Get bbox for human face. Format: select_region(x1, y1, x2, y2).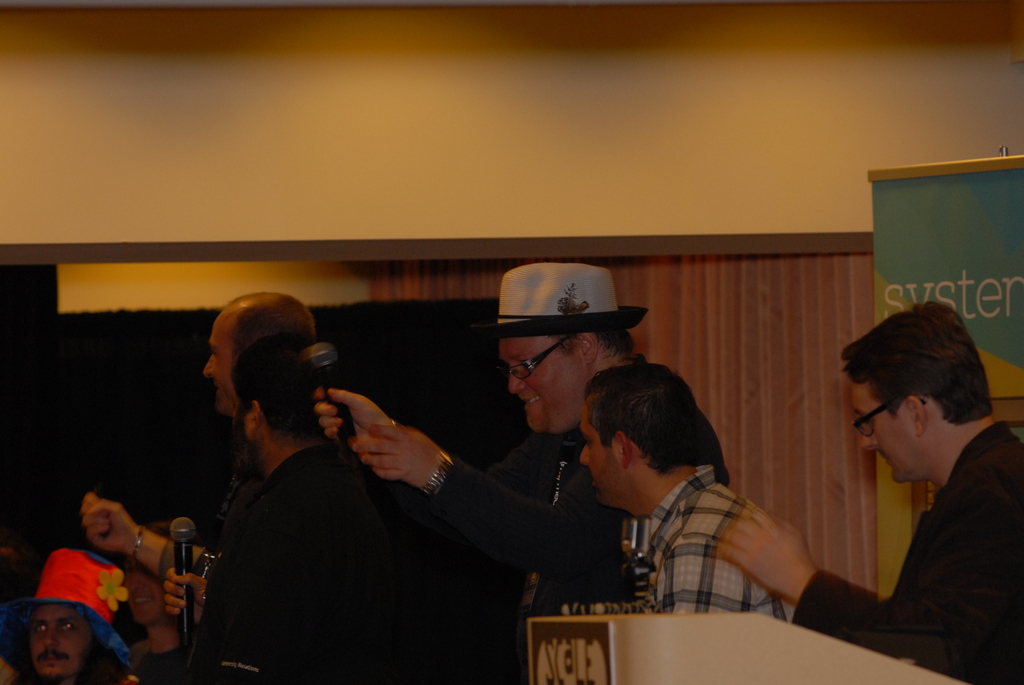
select_region(24, 611, 98, 672).
